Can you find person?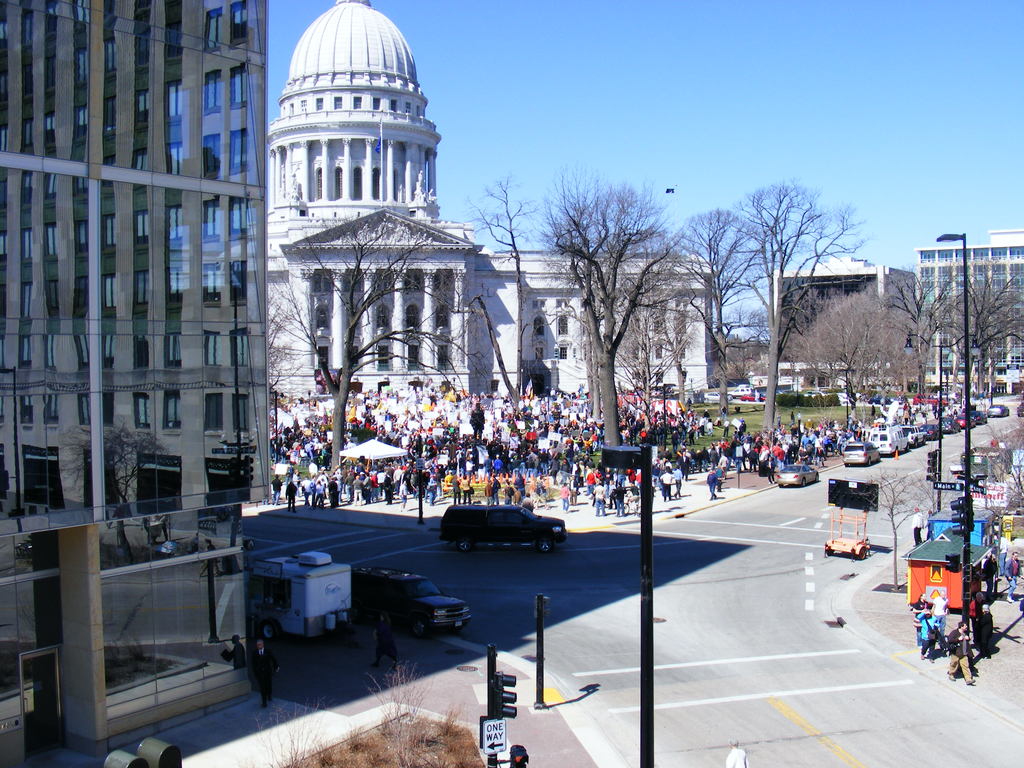
Yes, bounding box: rect(706, 465, 717, 499).
